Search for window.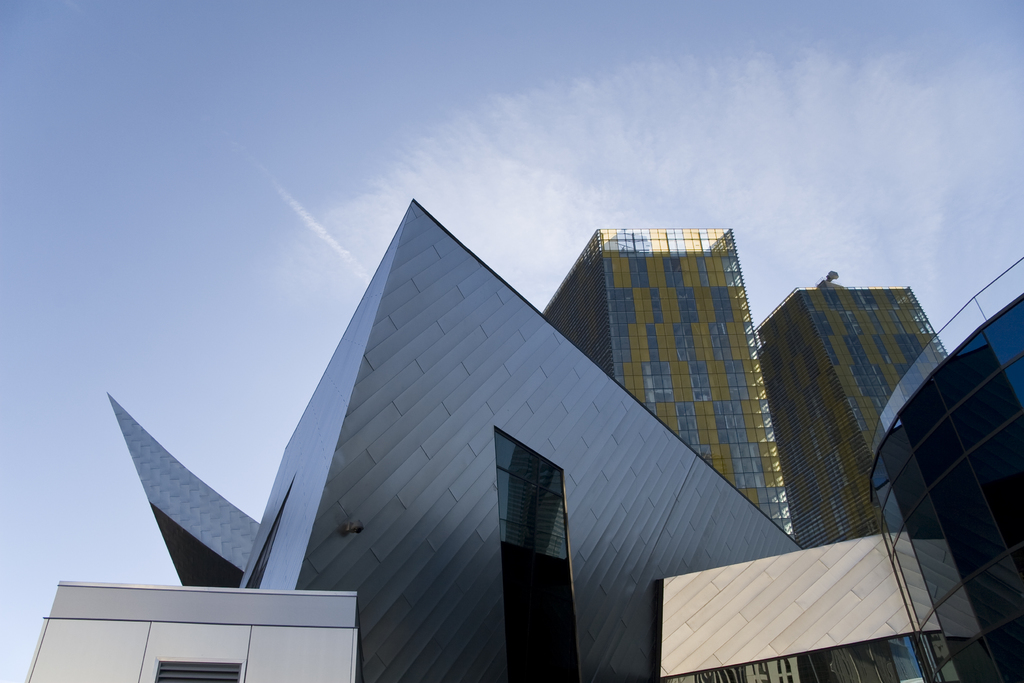
Found at [683,638,947,682].
